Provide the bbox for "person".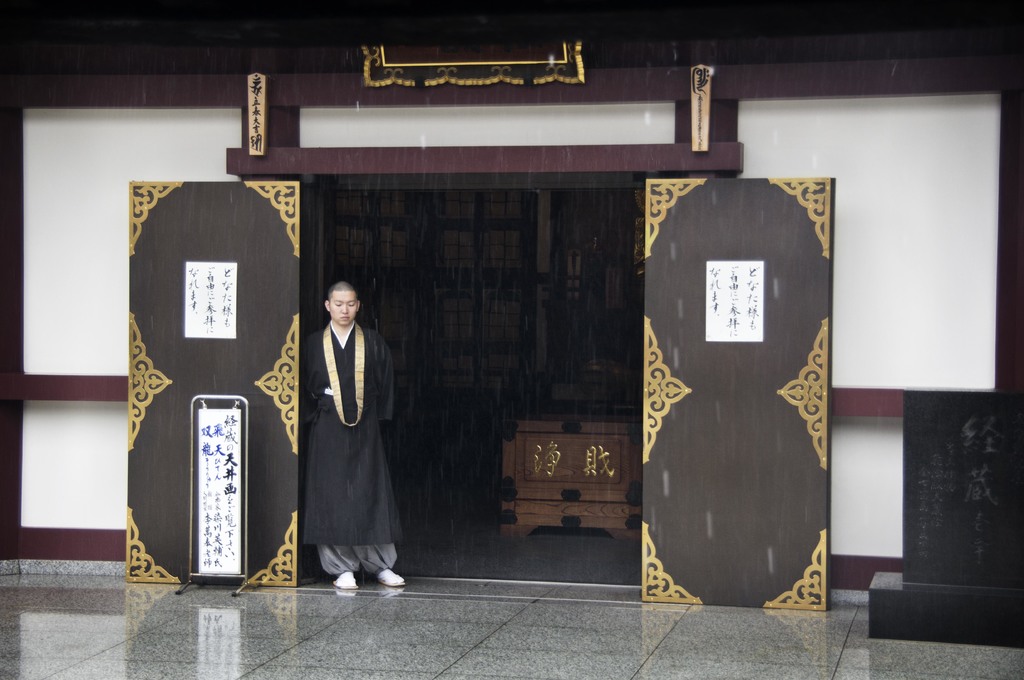
[x1=285, y1=261, x2=396, y2=597].
